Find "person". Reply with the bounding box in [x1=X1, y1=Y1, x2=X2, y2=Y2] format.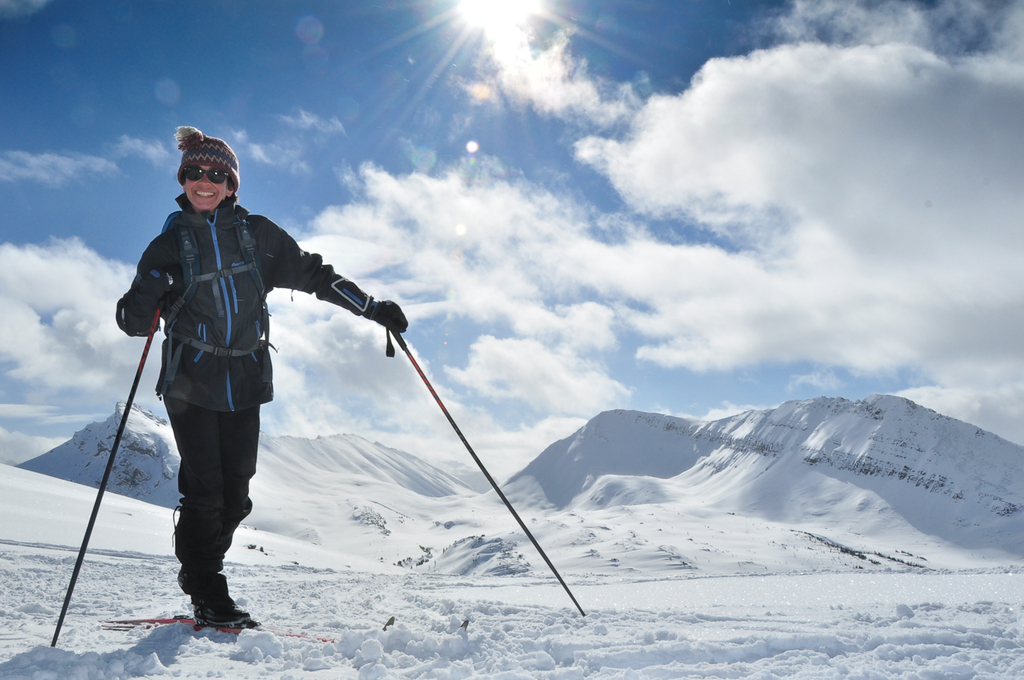
[x1=116, y1=126, x2=409, y2=626].
